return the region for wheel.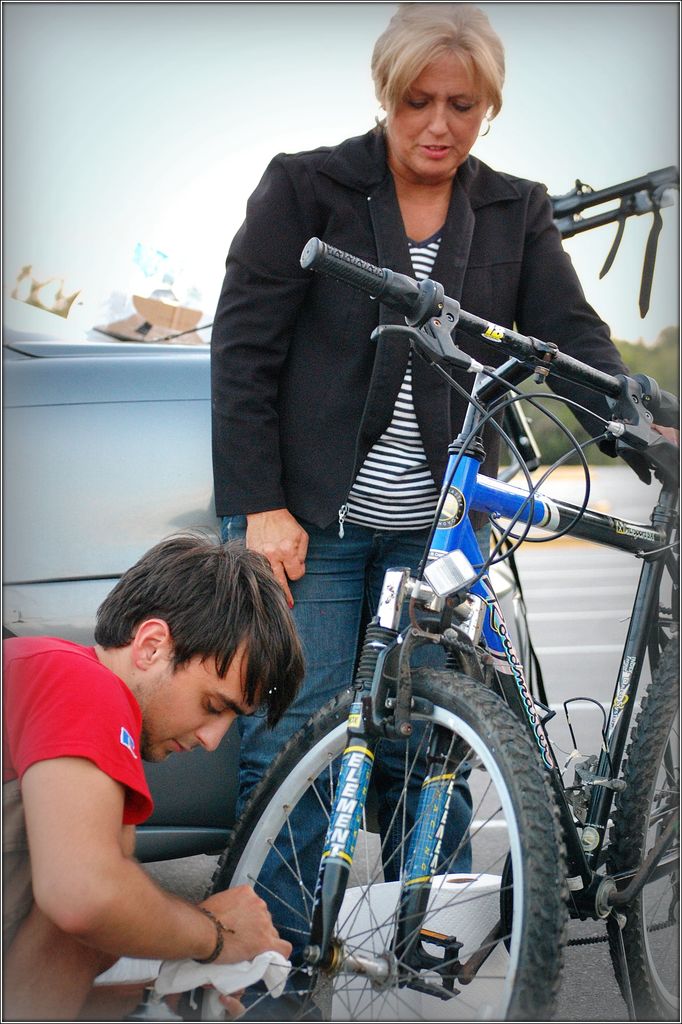
{"x1": 233, "y1": 666, "x2": 560, "y2": 1005}.
